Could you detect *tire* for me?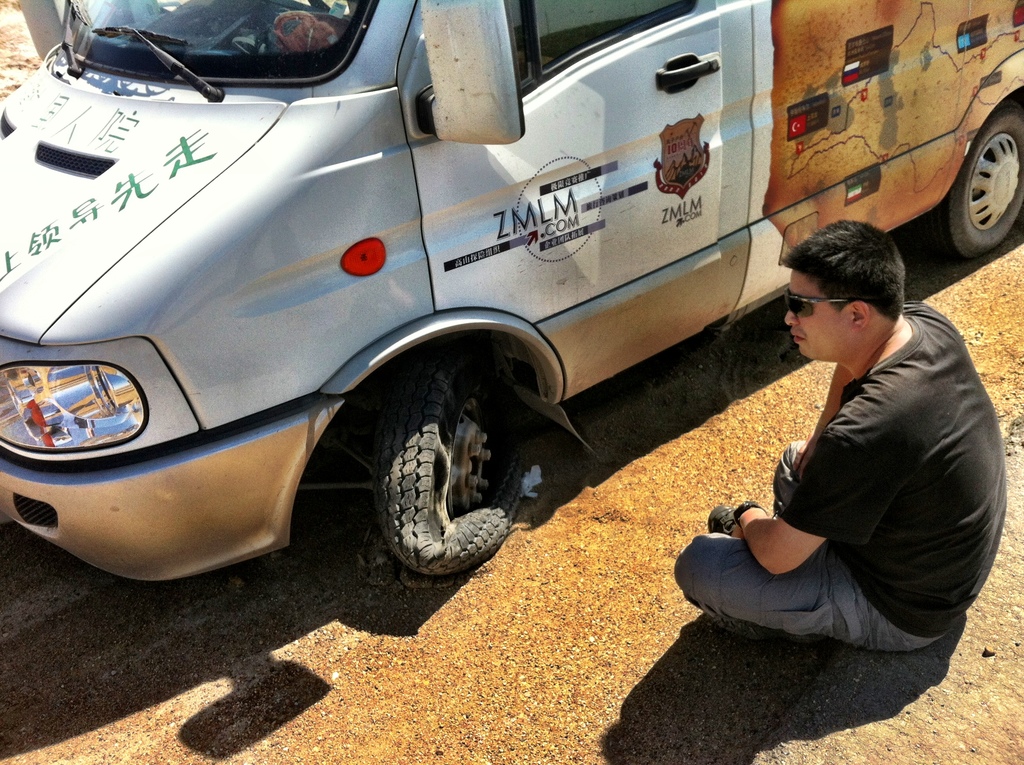
Detection result: x1=949, y1=95, x2=1023, y2=259.
